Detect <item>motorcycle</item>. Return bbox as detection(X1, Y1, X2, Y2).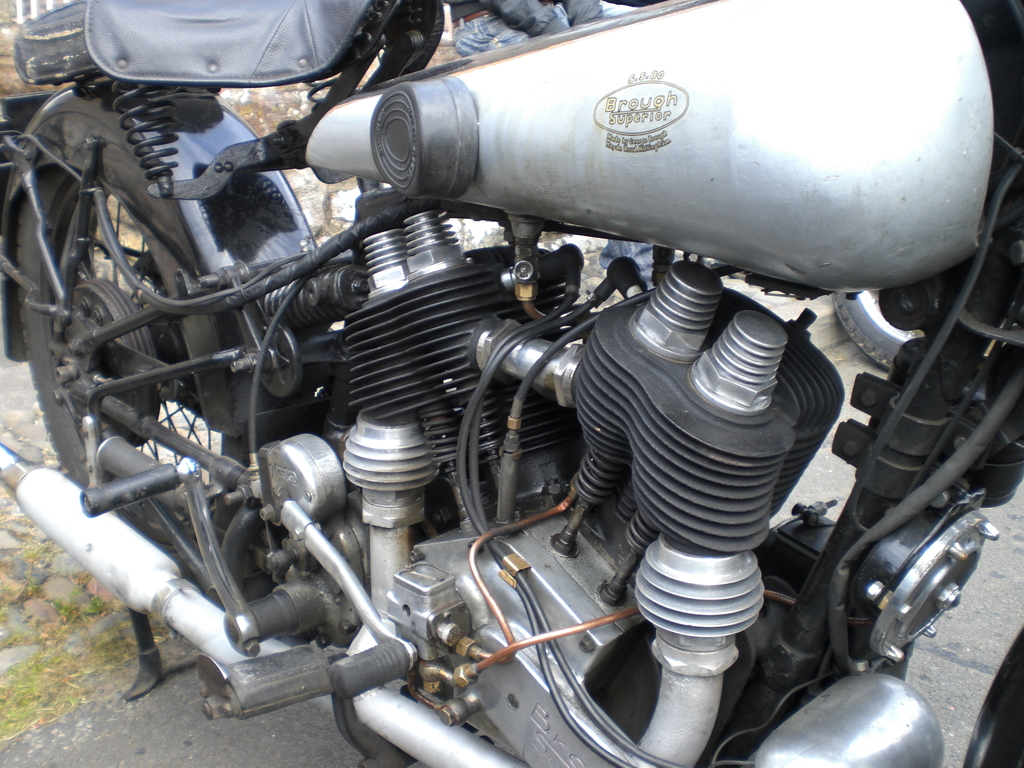
detection(0, 0, 1023, 767).
